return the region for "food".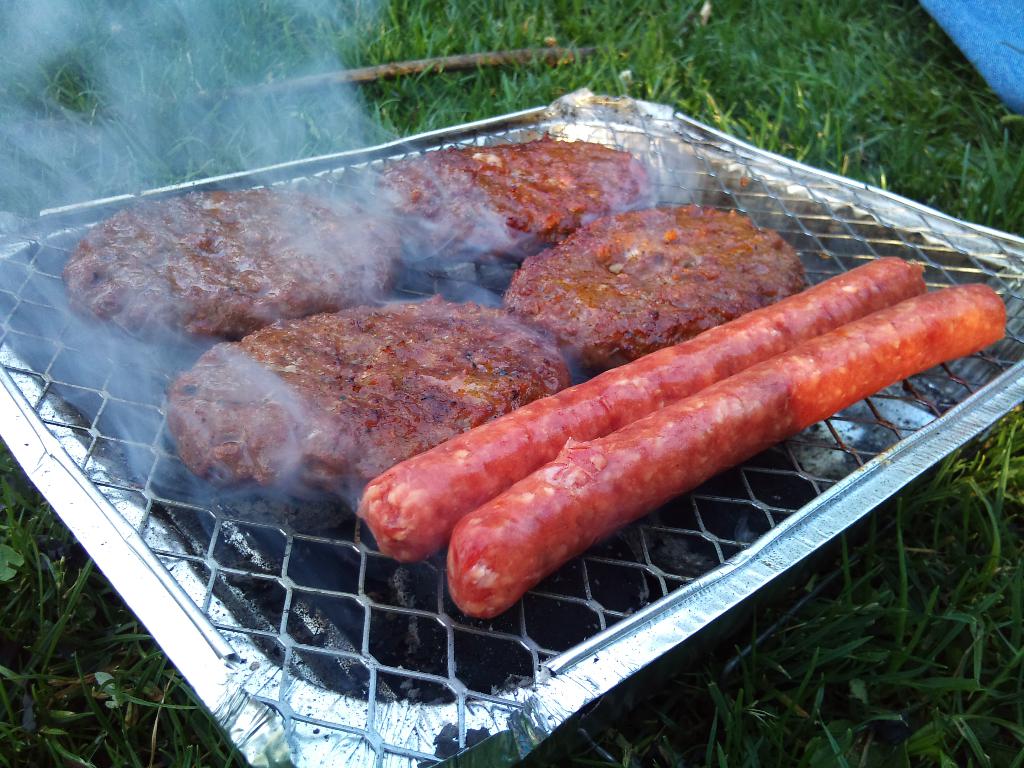
(left=358, top=254, right=927, bottom=563).
